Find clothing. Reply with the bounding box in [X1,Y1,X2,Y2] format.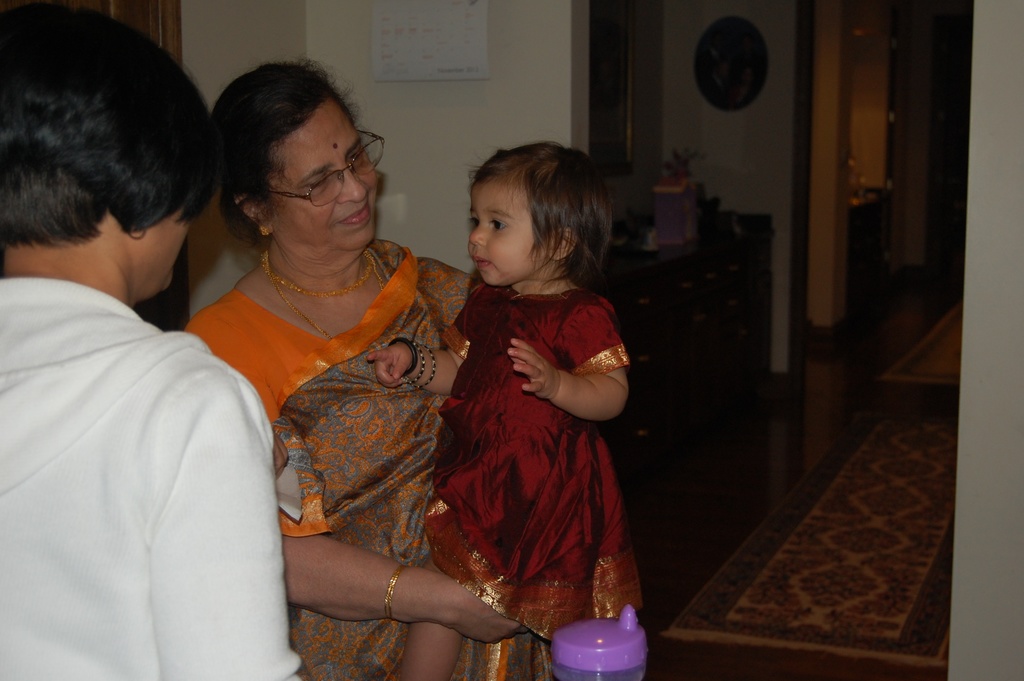
[410,229,648,628].
